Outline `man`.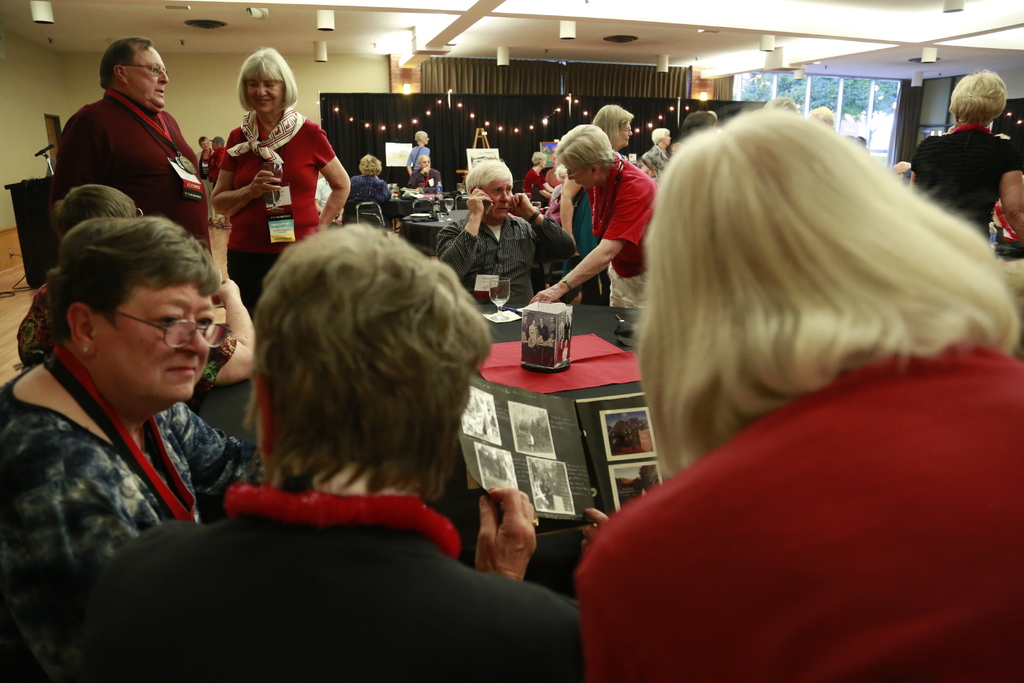
Outline: {"left": 45, "top": 47, "right": 212, "bottom": 218}.
